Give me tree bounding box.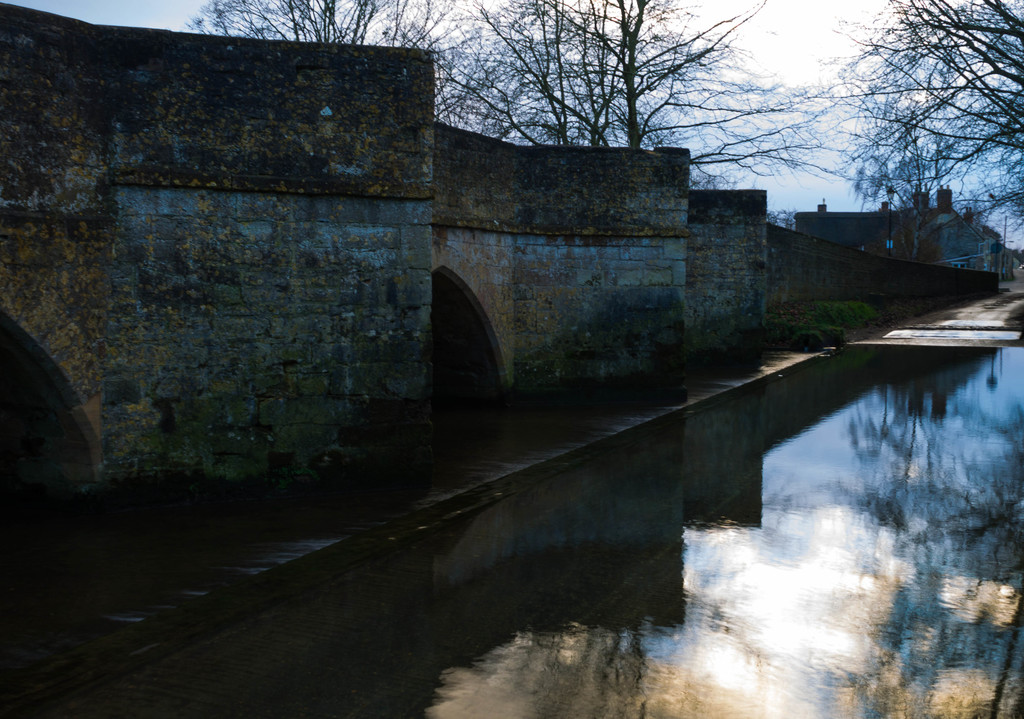
{"x1": 184, "y1": 0, "x2": 502, "y2": 123}.
